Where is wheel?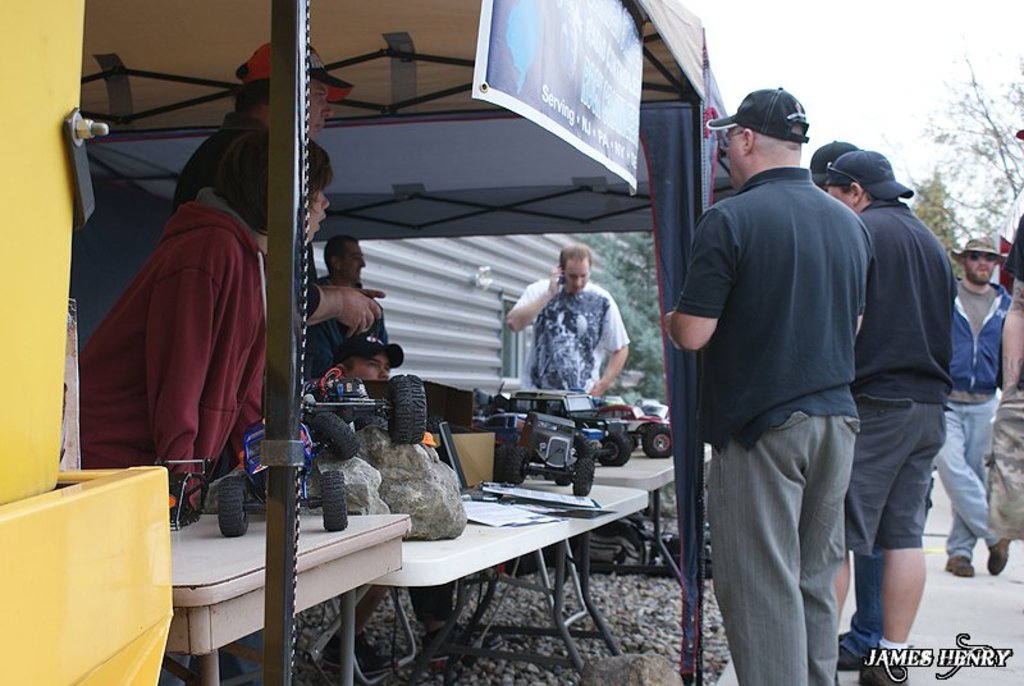
bbox=[596, 431, 627, 465].
